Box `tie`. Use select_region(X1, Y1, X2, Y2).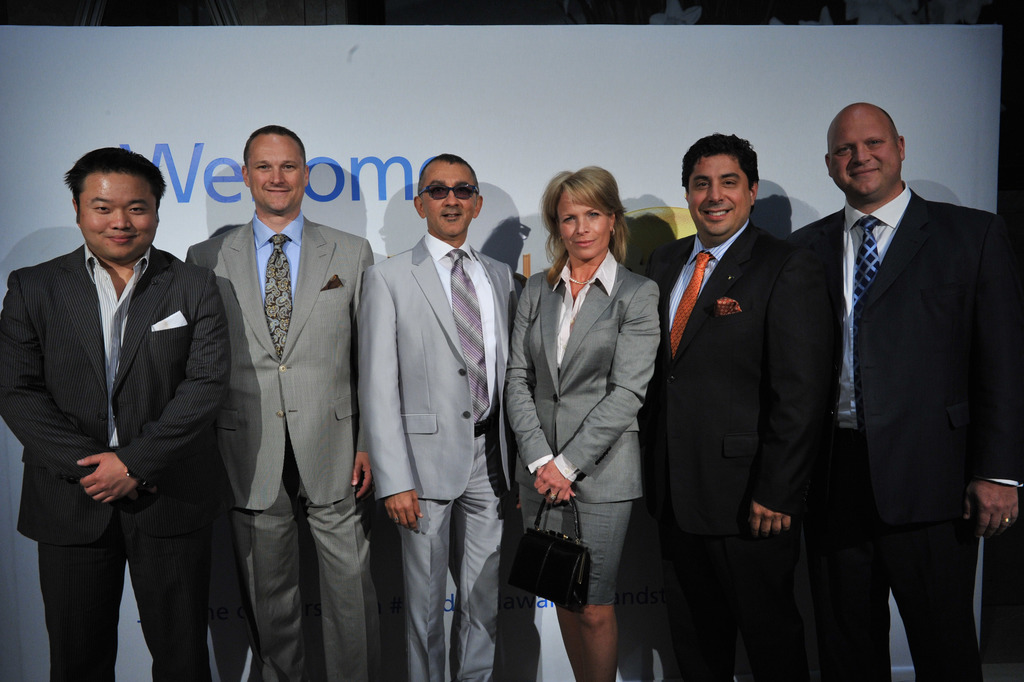
select_region(440, 245, 490, 422).
